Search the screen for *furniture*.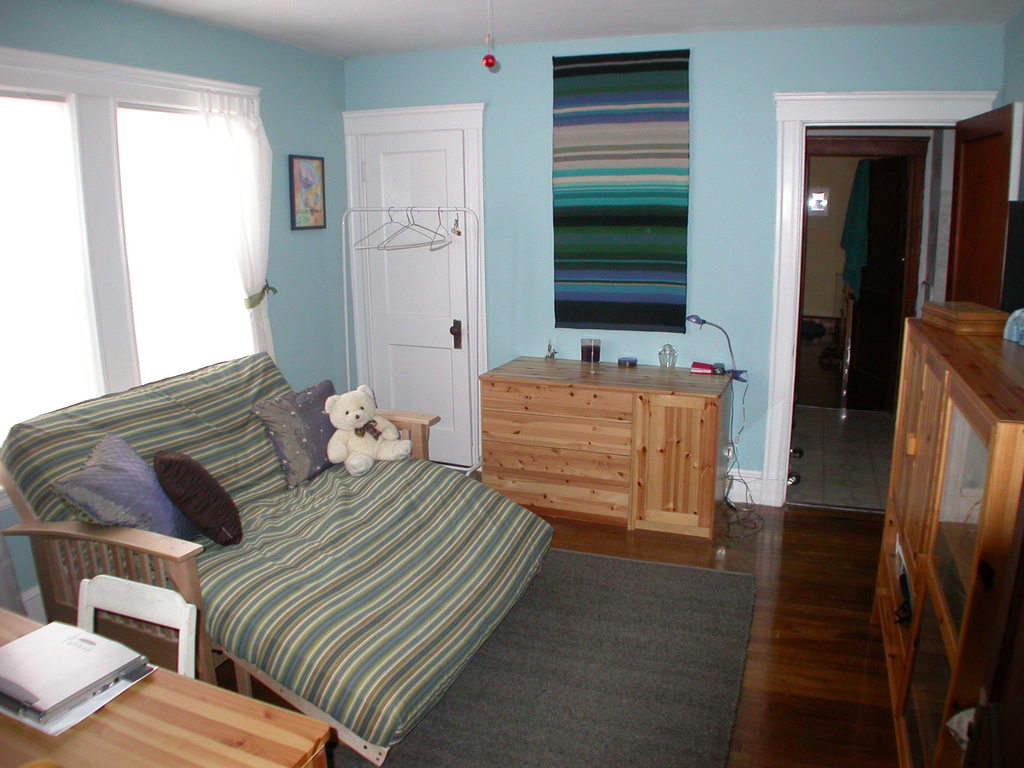
Found at bbox(75, 573, 195, 680).
